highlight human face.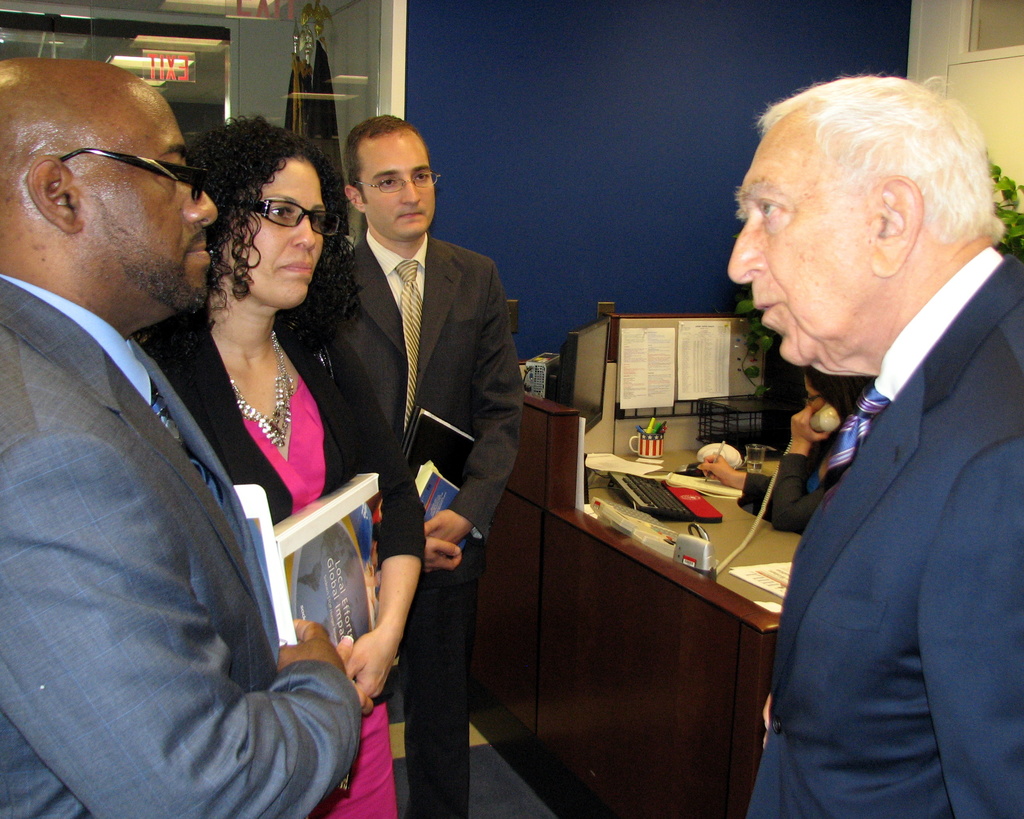
Highlighted region: box=[364, 135, 435, 234].
